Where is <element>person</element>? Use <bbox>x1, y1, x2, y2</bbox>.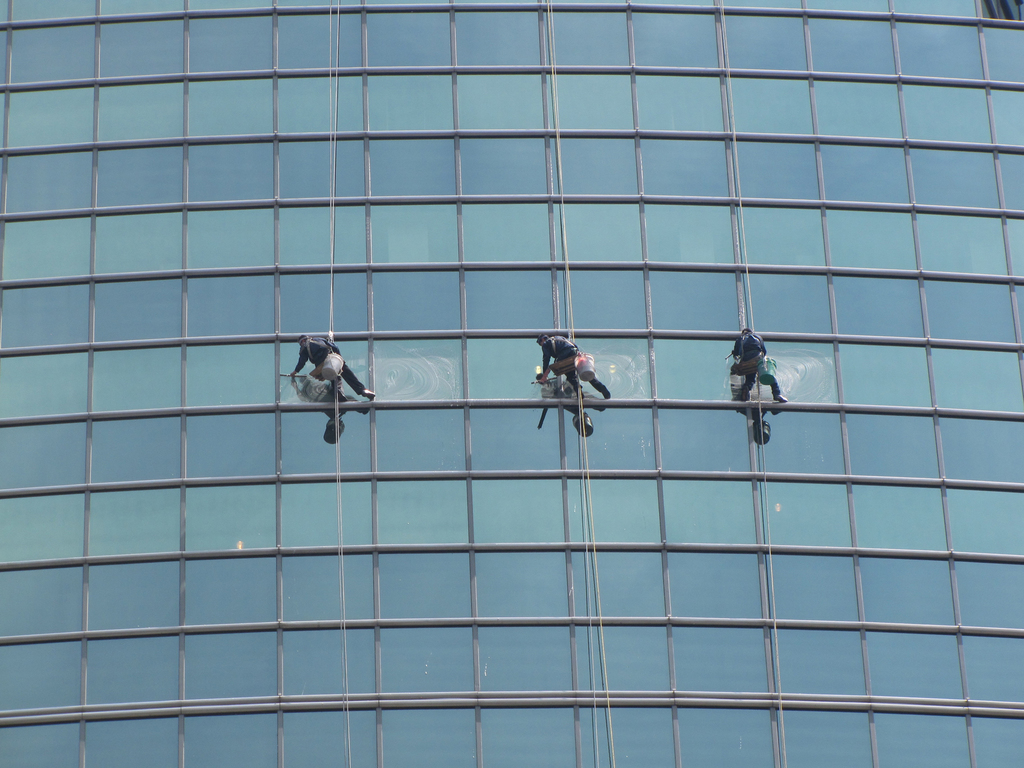
<bbox>290, 335, 374, 400</bbox>.
